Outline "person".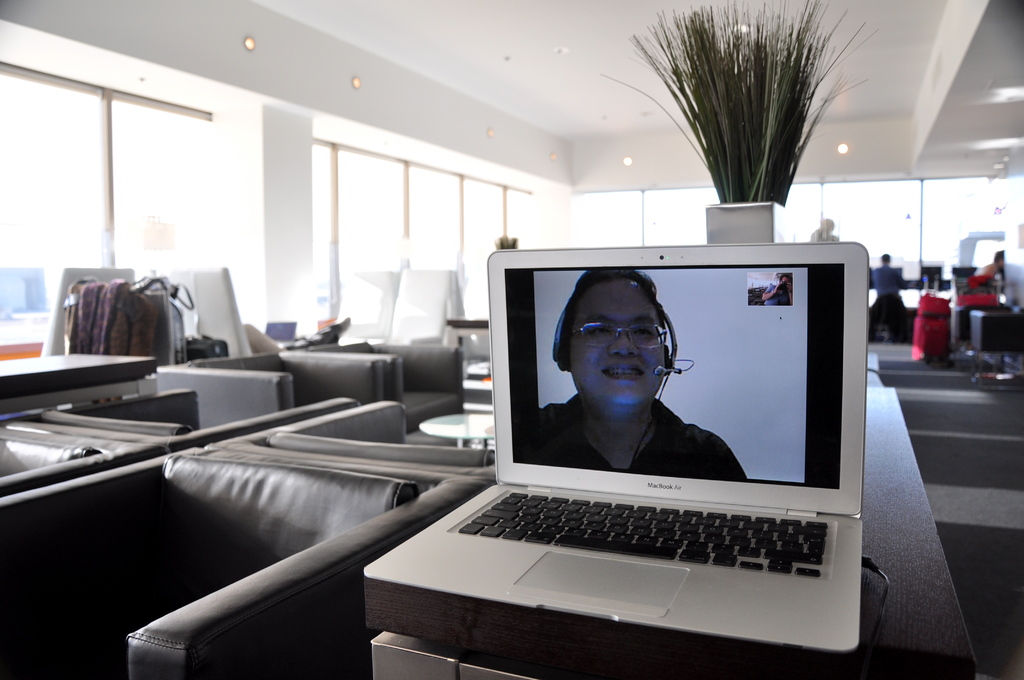
Outline: x1=871, y1=256, x2=911, y2=314.
